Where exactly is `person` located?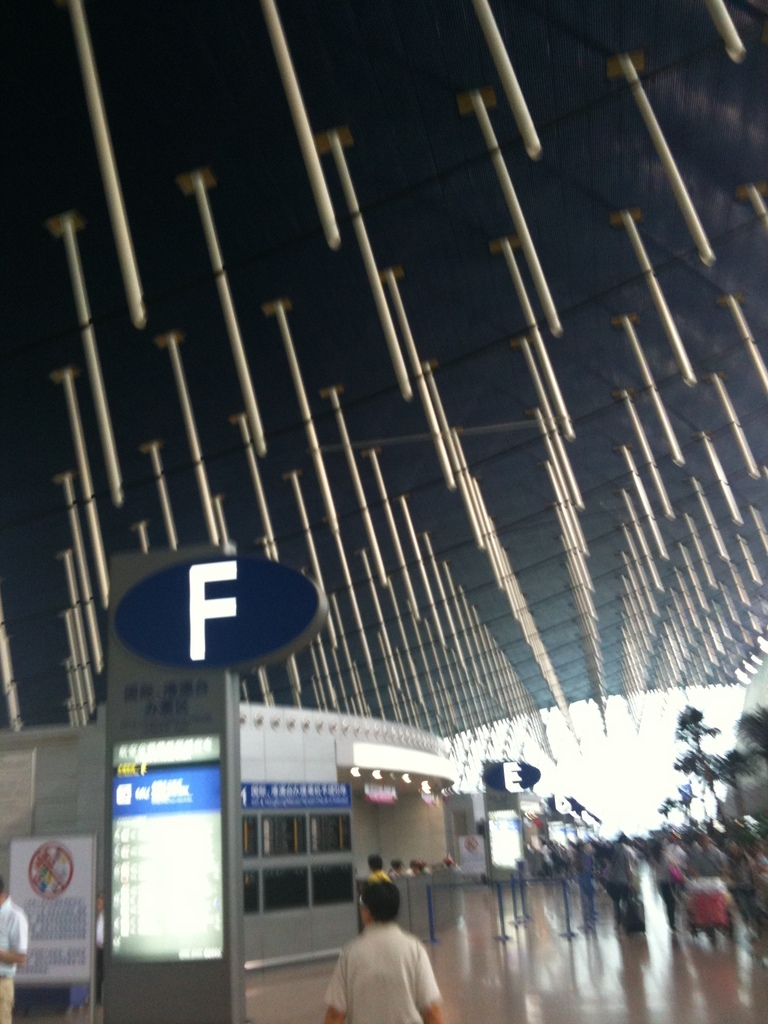
Its bounding box is {"x1": 0, "y1": 876, "x2": 31, "y2": 1023}.
